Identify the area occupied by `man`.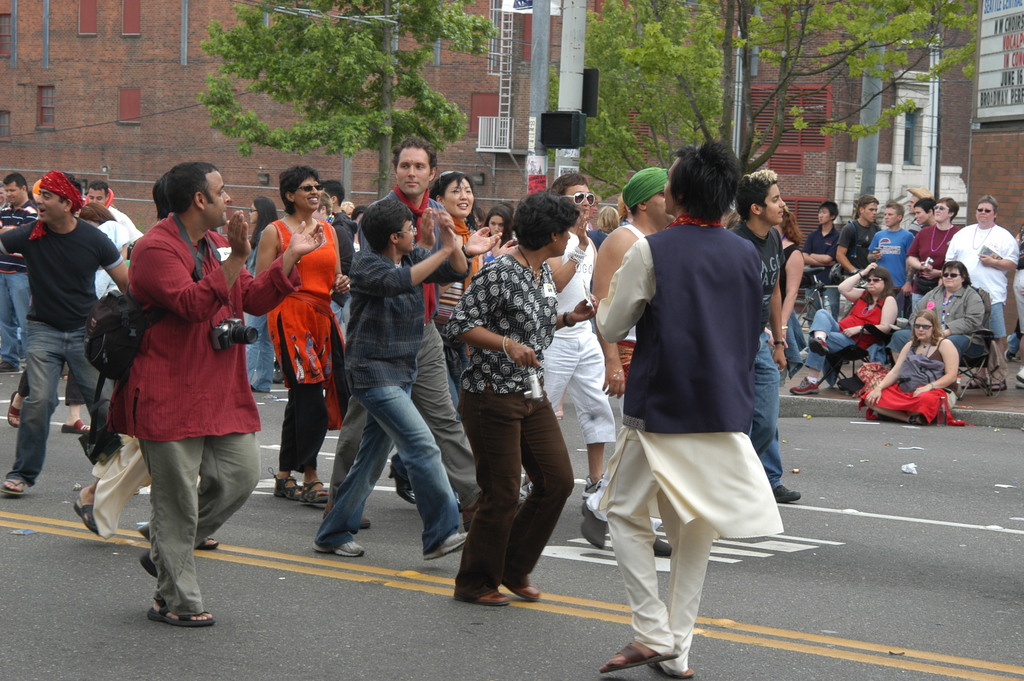
Area: box=[321, 180, 354, 329].
